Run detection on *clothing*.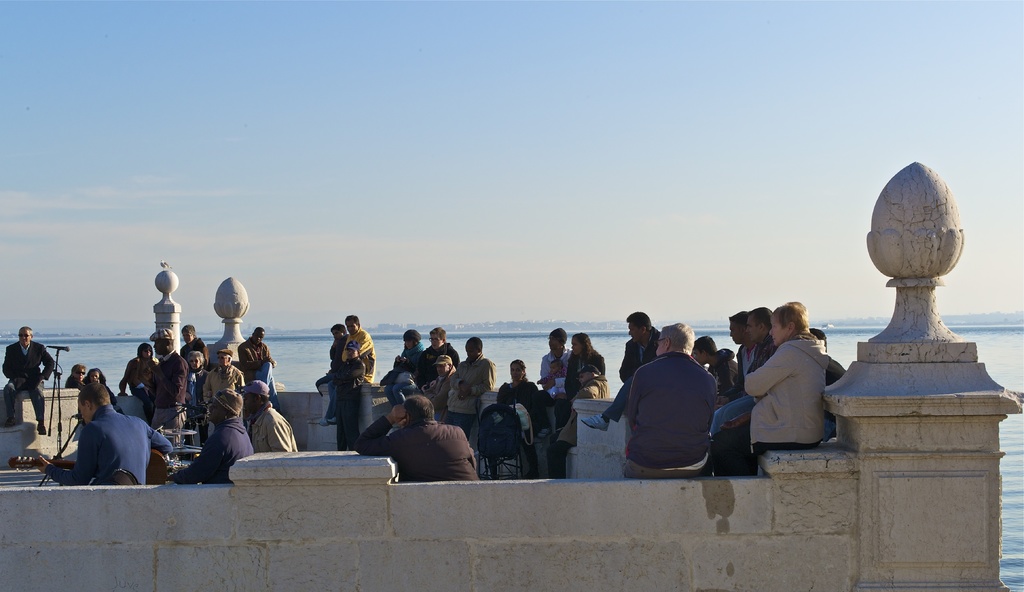
Result: locate(351, 412, 481, 481).
